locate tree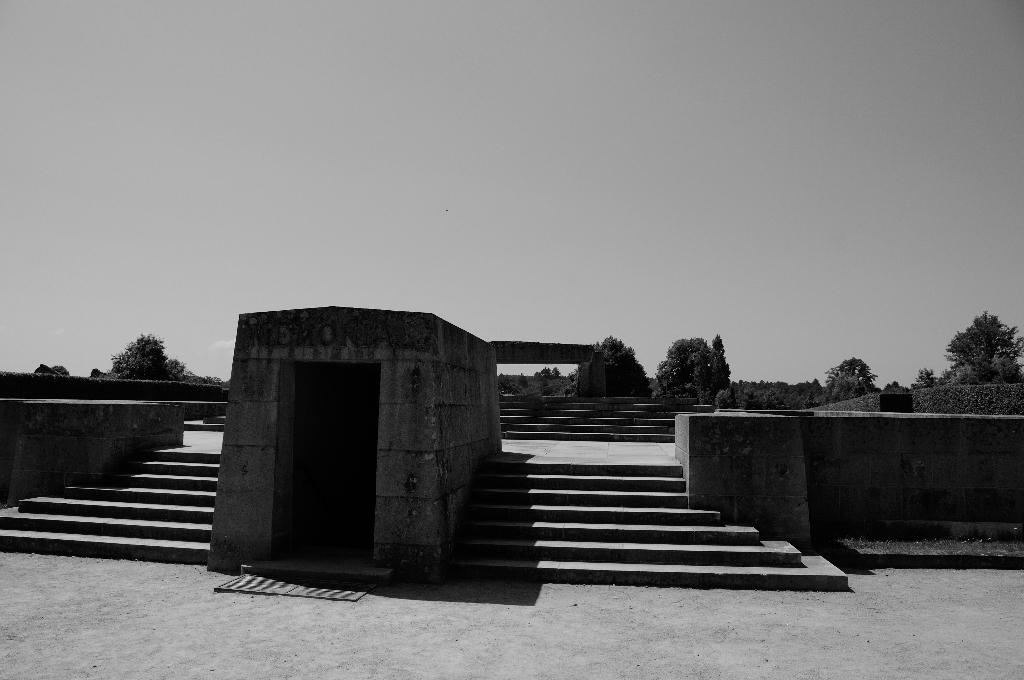
(913, 313, 1023, 385)
